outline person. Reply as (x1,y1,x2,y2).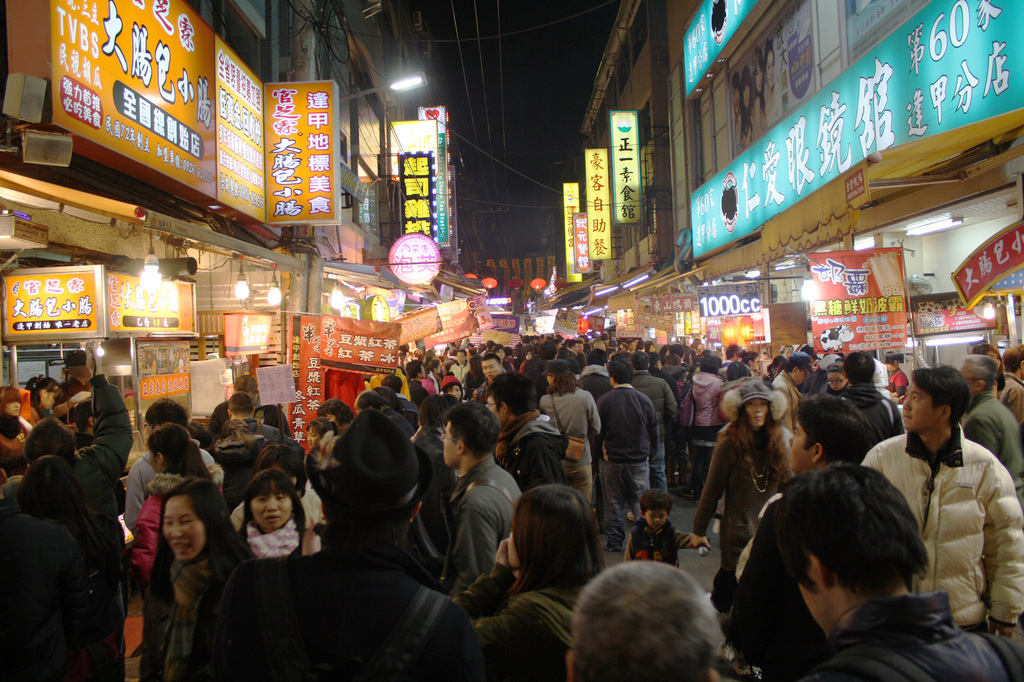
(221,464,326,571).
